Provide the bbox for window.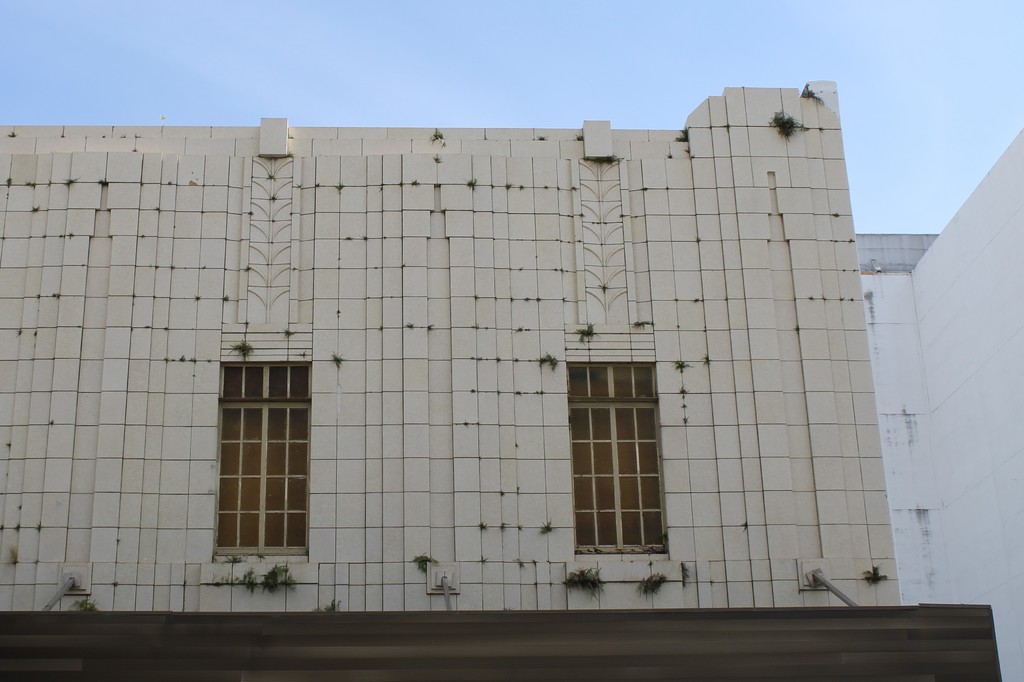
select_region(213, 356, 316, 566).
